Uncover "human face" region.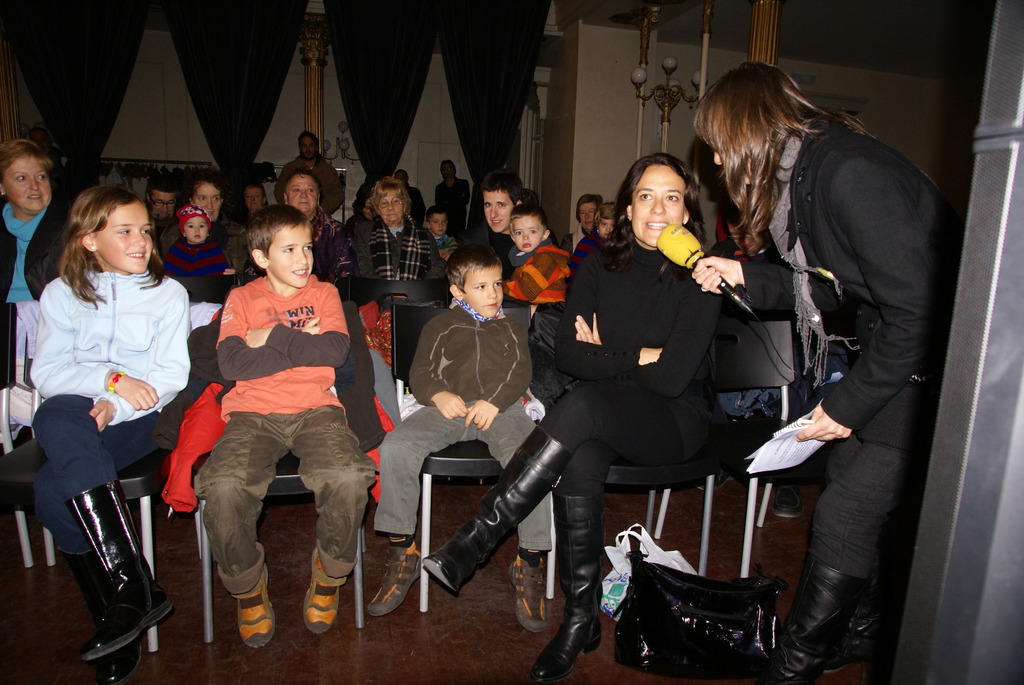
Uncovered: 262 223 315 288.
